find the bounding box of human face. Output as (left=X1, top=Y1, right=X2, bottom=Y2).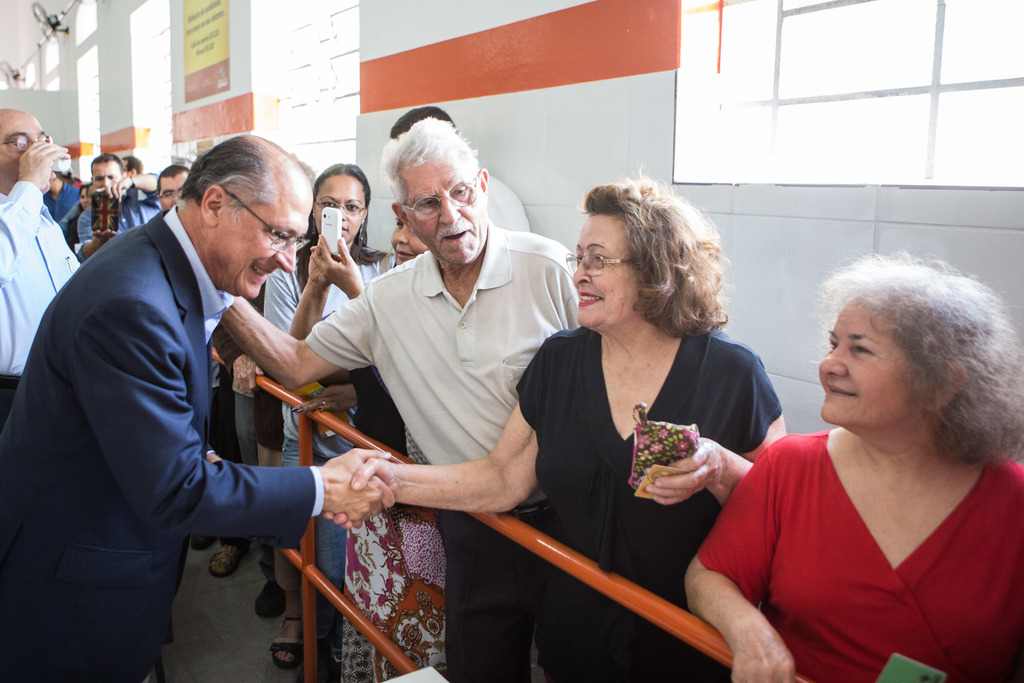
(left=816, top=300, right=917, bottom=429).
